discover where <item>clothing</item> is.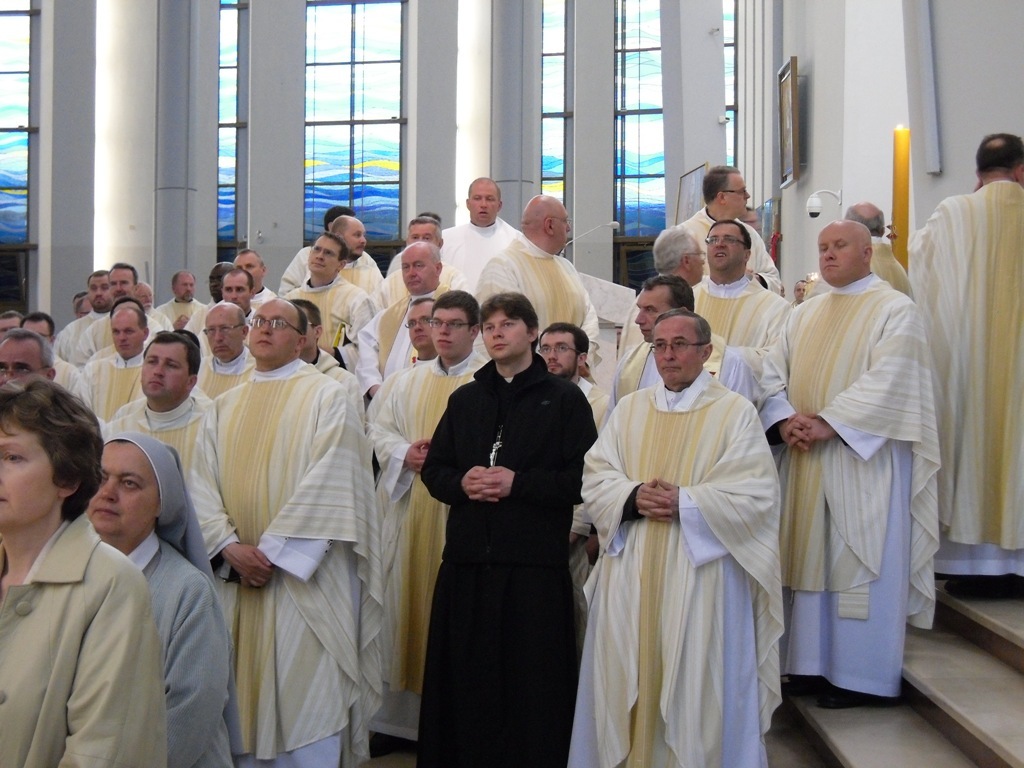
Discovered at (441, 174, 520, 288).
